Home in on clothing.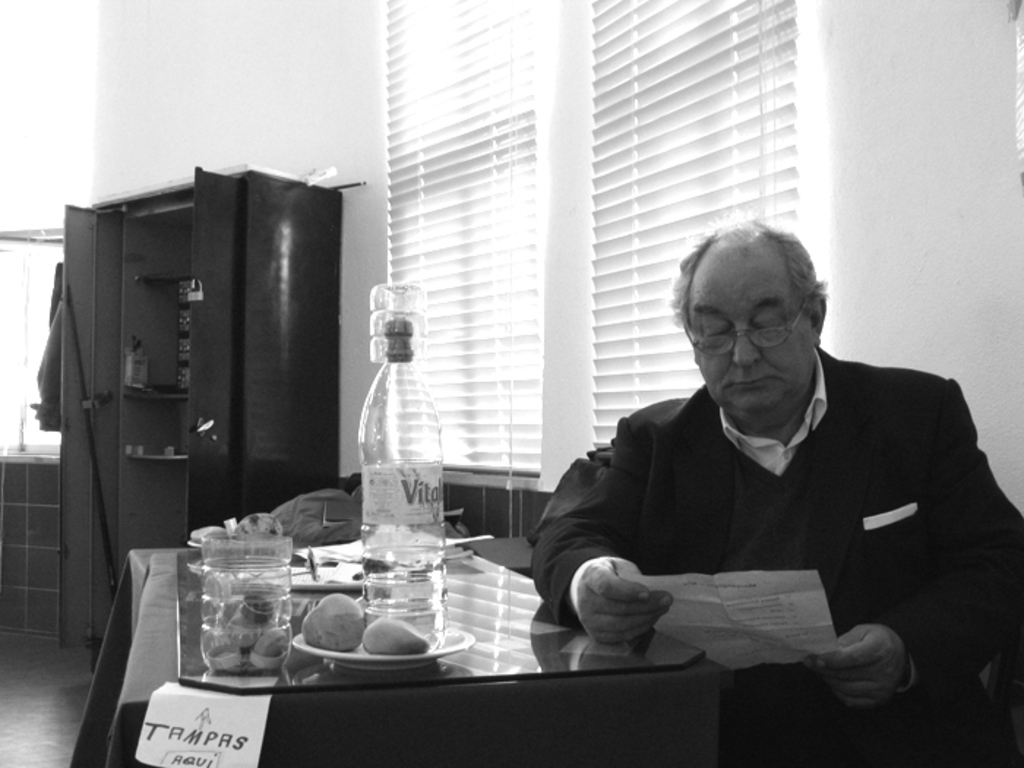
Homed in at crop(532, 319, 1008, 701).
